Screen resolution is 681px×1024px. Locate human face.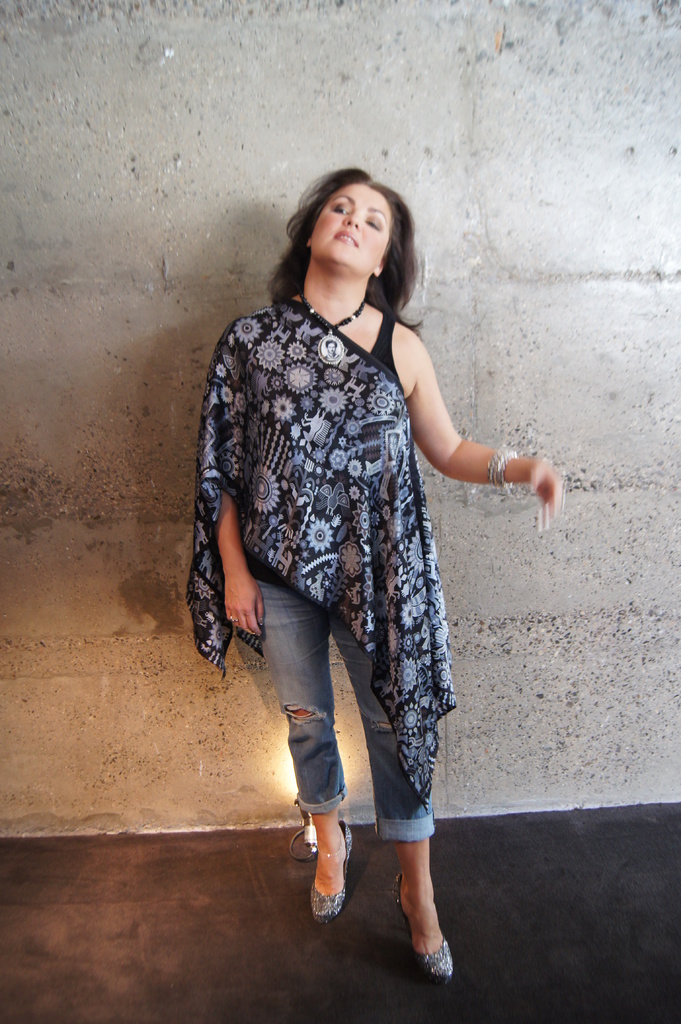
<bbox>310, 184, 392, 277</bbox>.
